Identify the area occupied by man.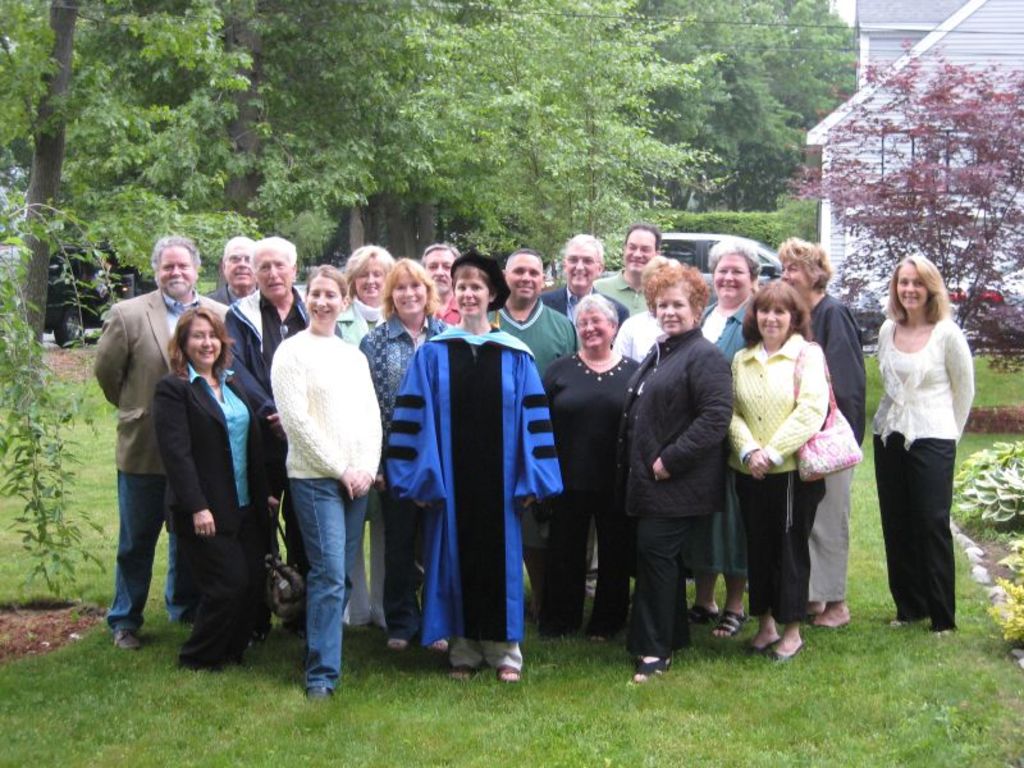
Area: [416, 241, 463, 329].
